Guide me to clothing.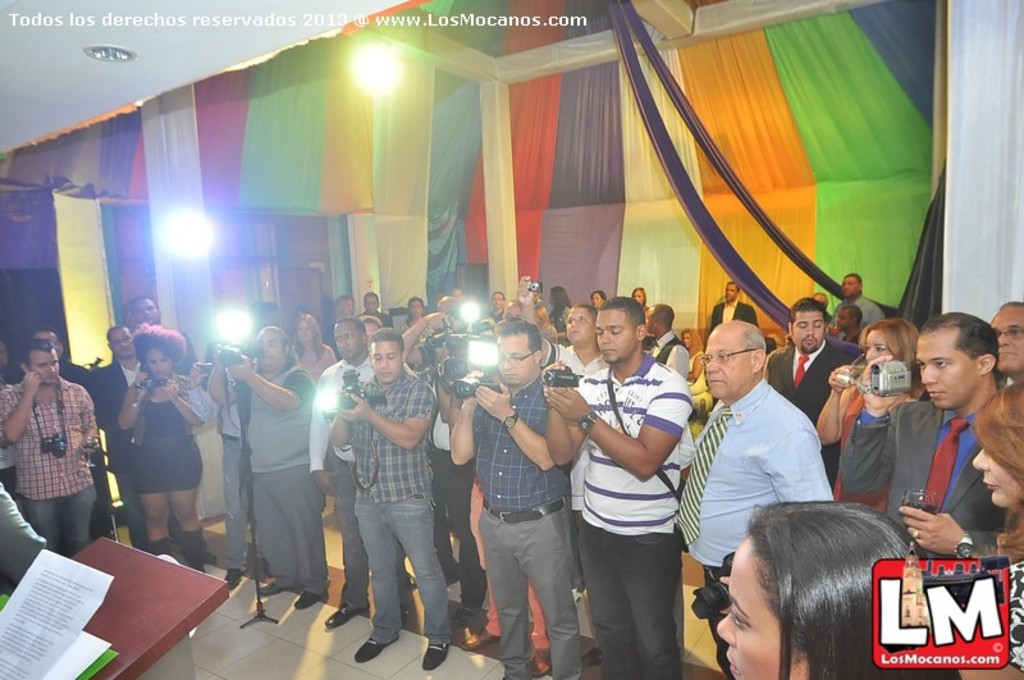
Guidance: bbox=[582, 352, 687, 679].
